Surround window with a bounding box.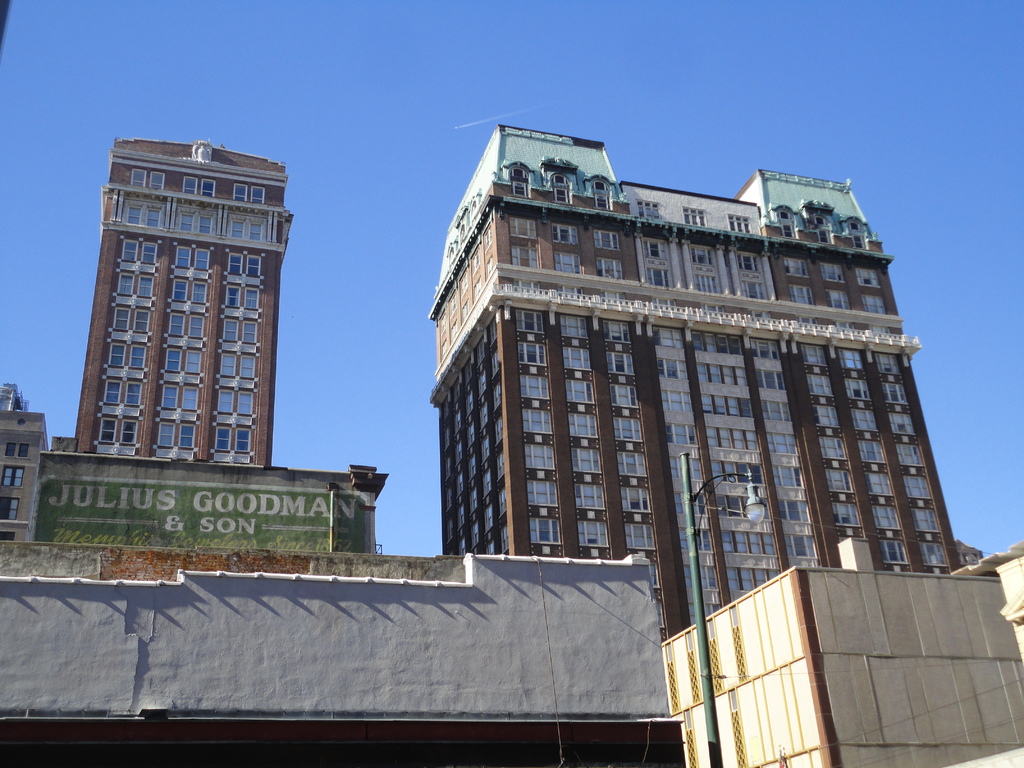
crop(874, 353, 903, 372).
